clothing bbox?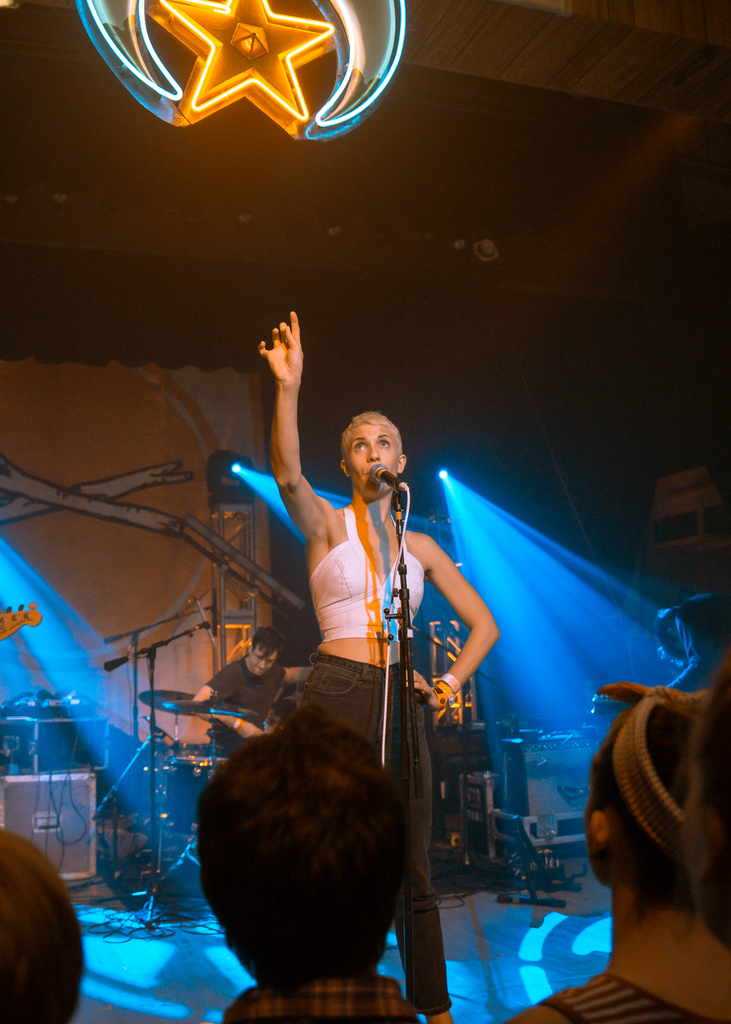
(534, 967, 711, 1023)
